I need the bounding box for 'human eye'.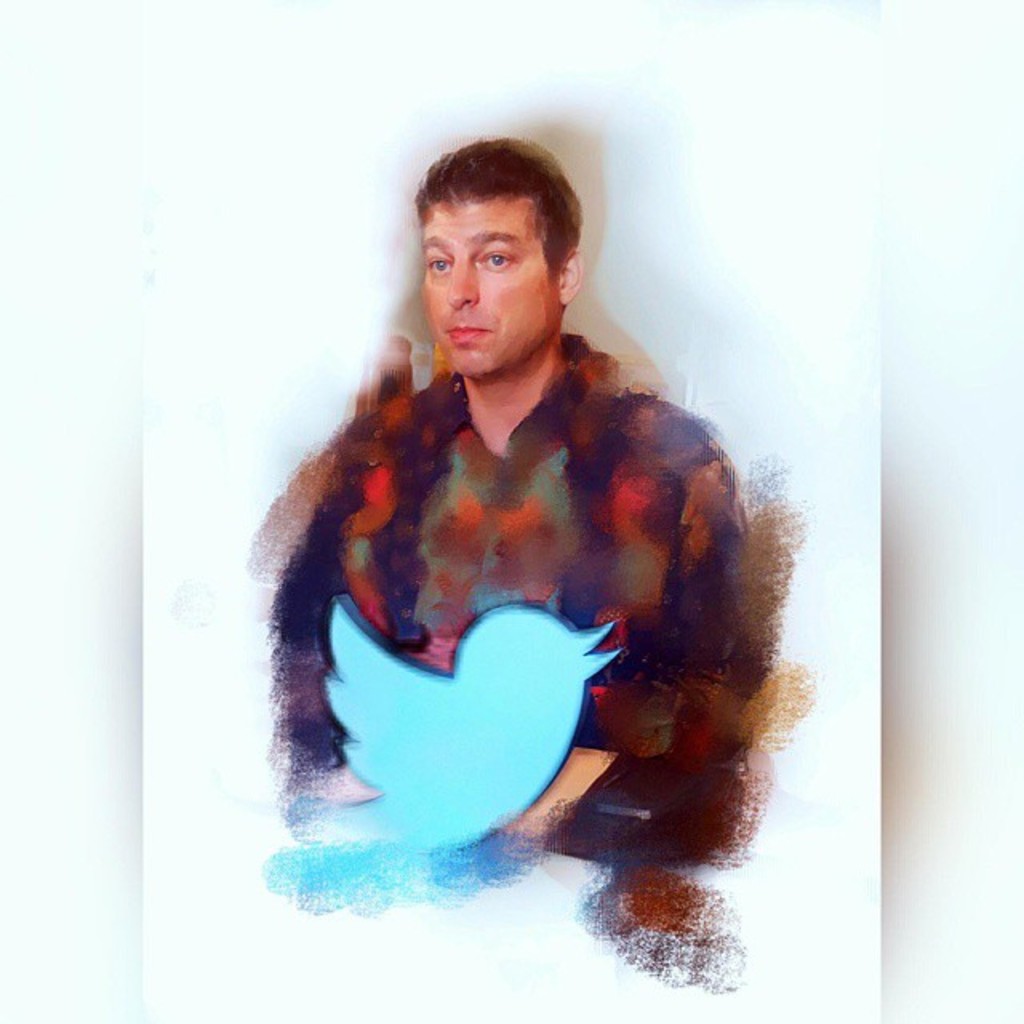
Here it is: {"x1": 478, "y1": 248, "x2": 515, "y2": 275}.
